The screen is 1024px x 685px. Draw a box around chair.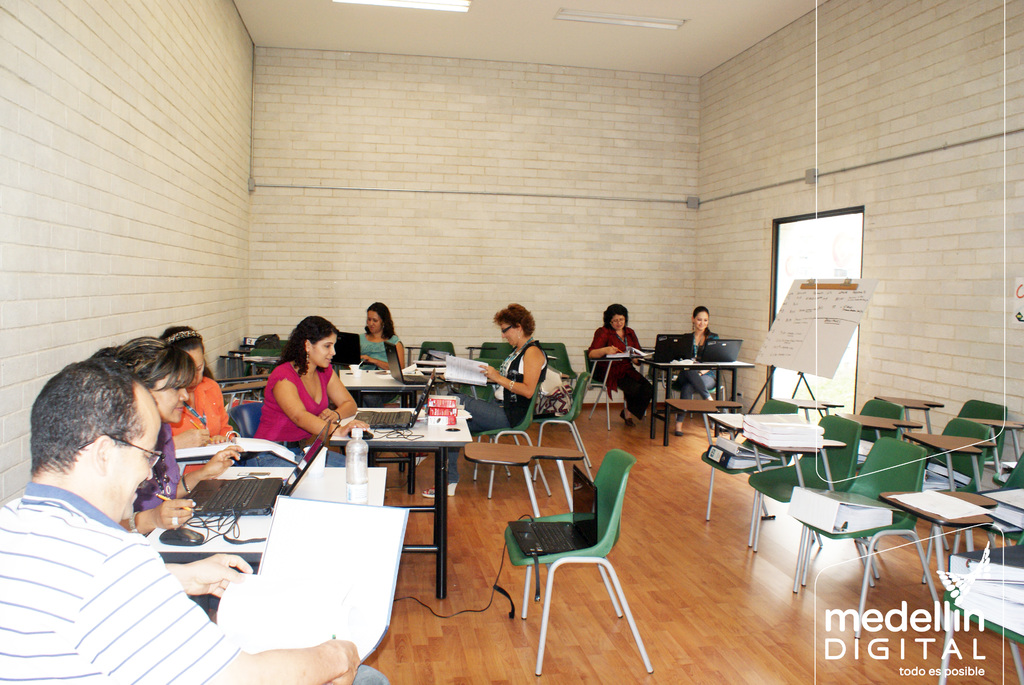
701, 402, 795, 542.
